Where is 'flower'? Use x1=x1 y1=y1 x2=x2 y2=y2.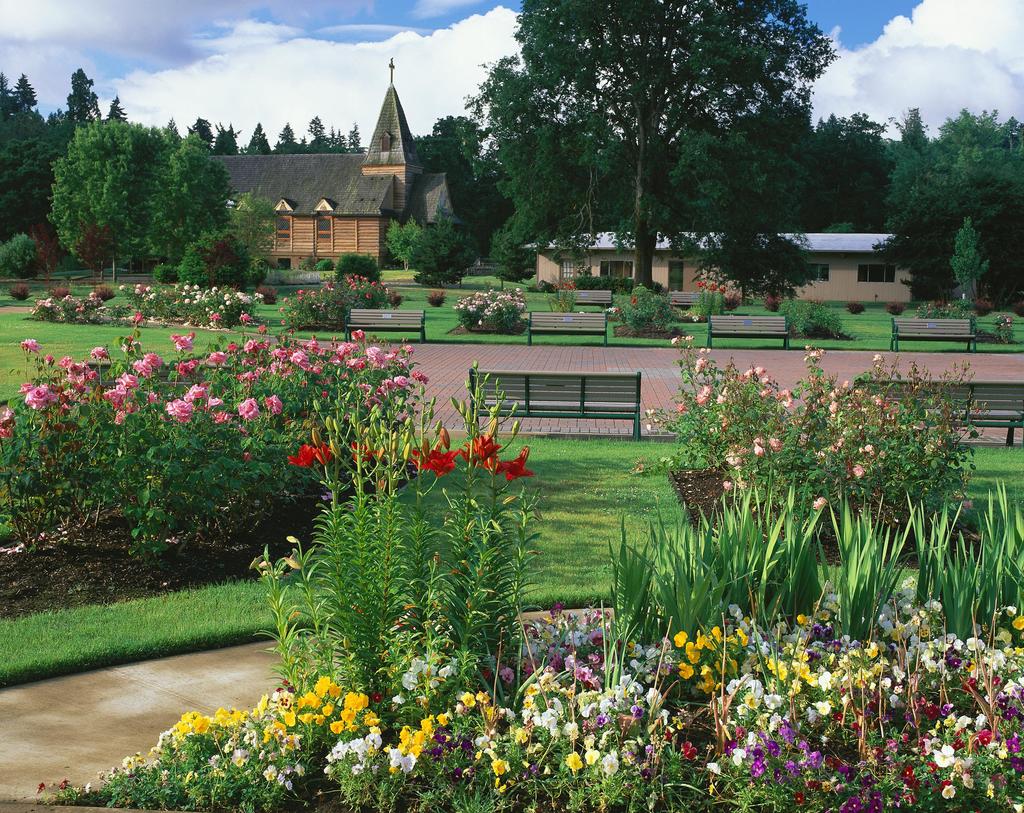
x1=38 y1=784 x2=47 y2=794.
